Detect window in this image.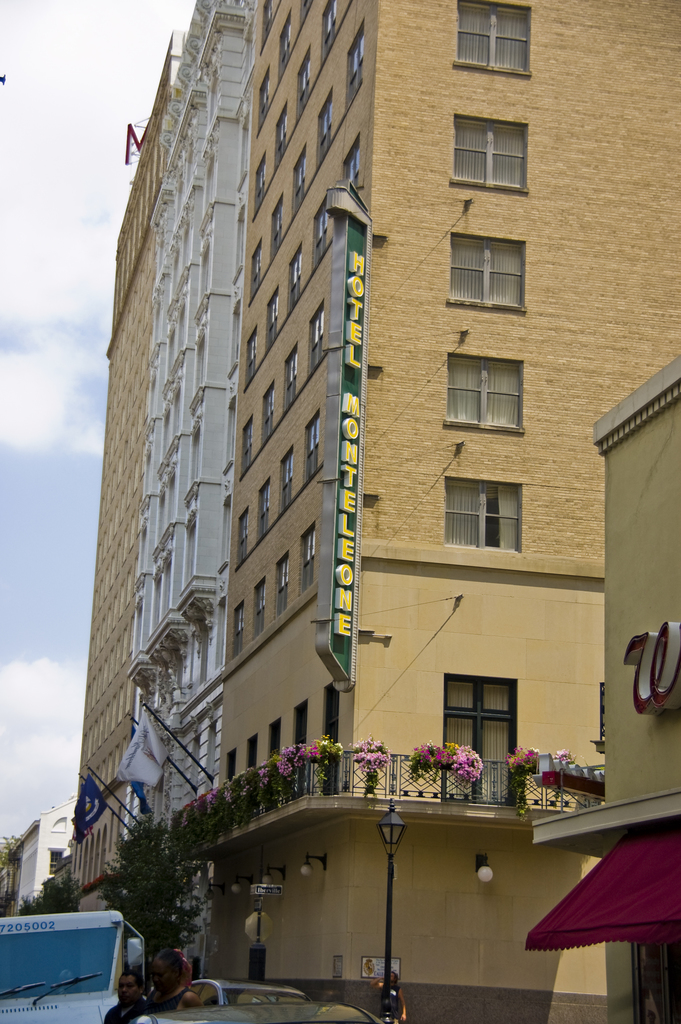
Detection: {"x1": 250, "y1": 234, "x2": 263, "y2": 303}.
